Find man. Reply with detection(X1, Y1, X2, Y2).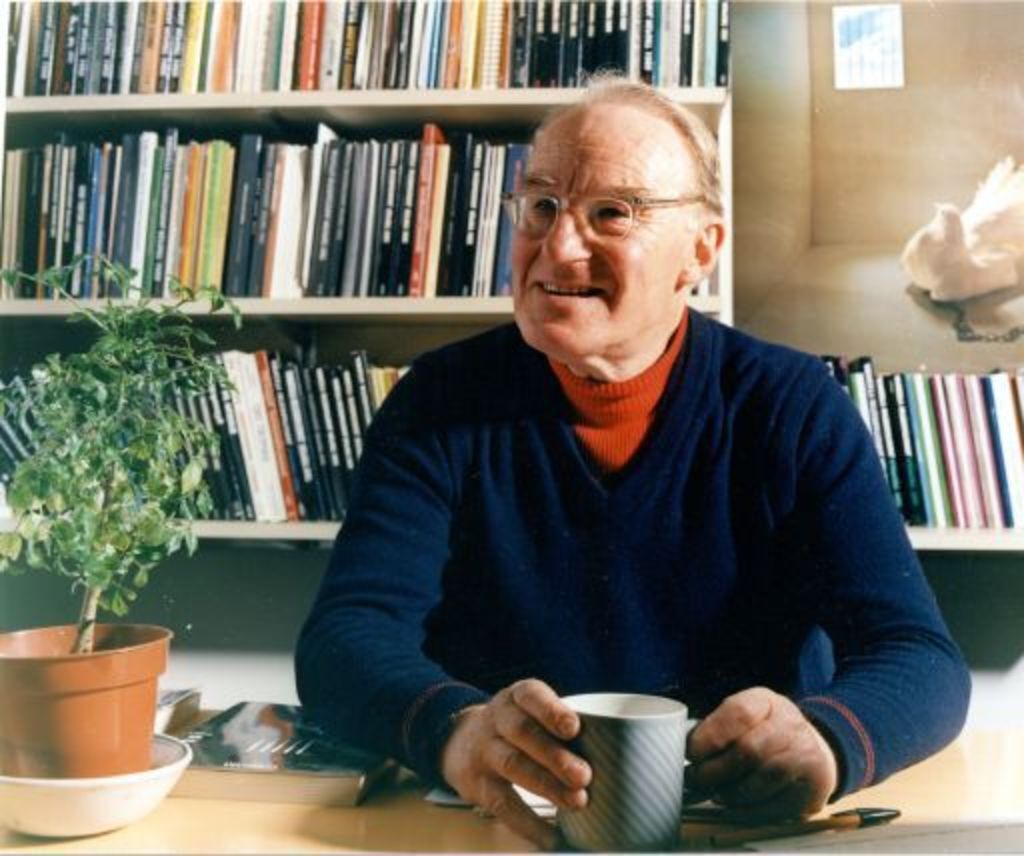
detection(280, 72, 980, 854).
